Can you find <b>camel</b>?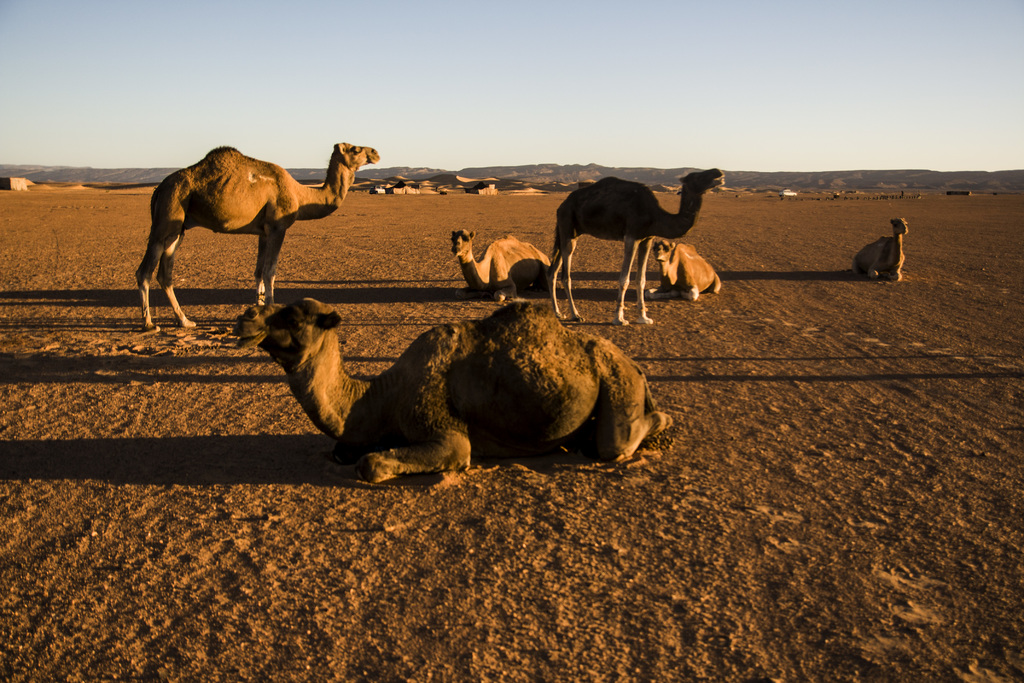
Yes, bounding box: {"left": 648, "top": 239, "right": 728, "bottom": 298}.
